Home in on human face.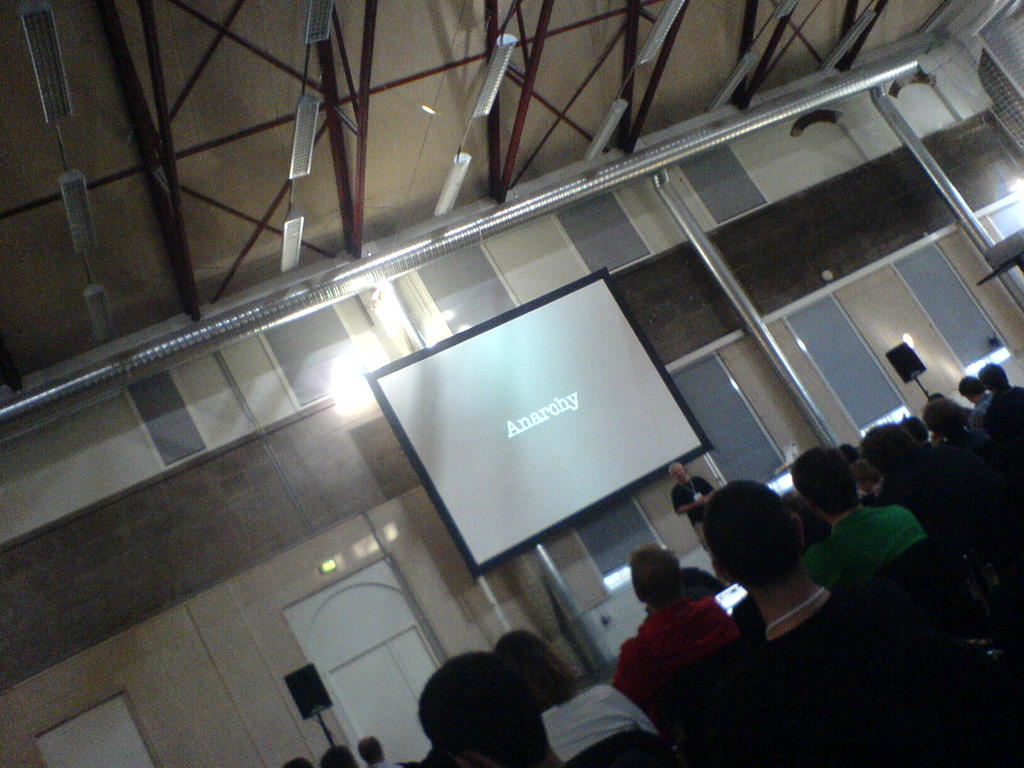
Homed in at [673,471,685,477].
